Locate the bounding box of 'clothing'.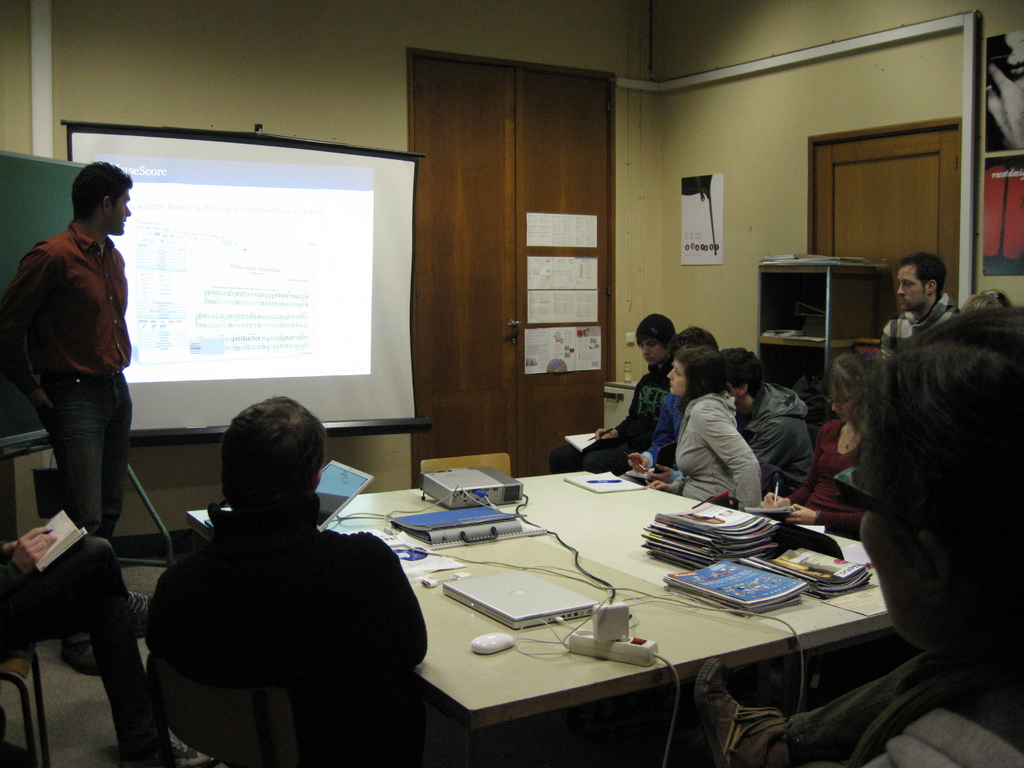
Bounding box: <box>149,499,432,767</box>.
